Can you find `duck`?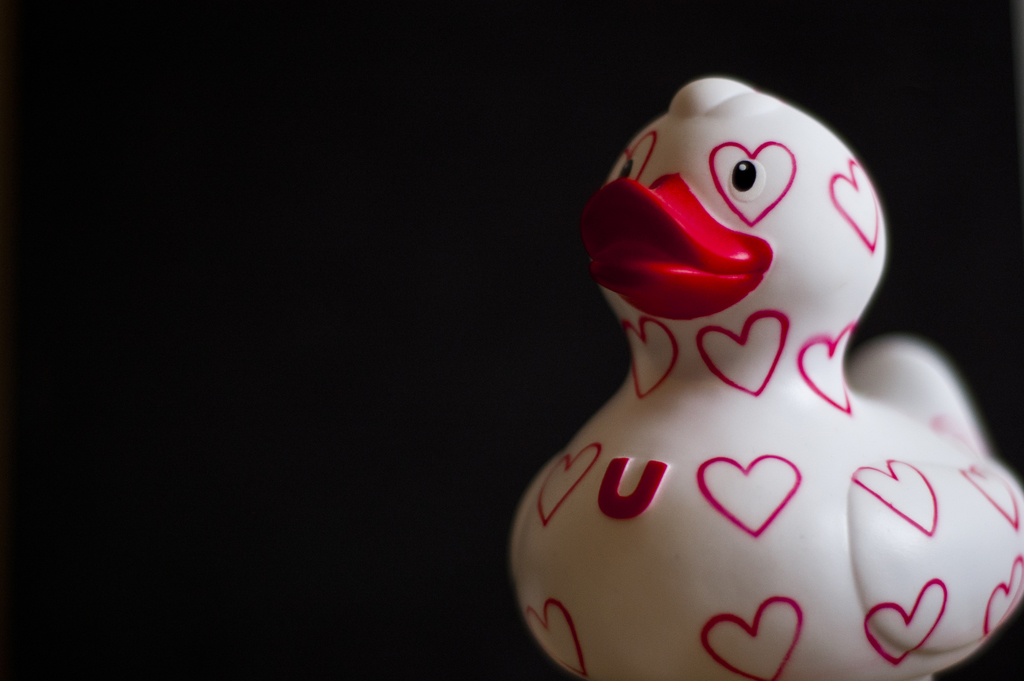
Yes, bounding box: left=508, top=78, right=1023, bottom=680.
